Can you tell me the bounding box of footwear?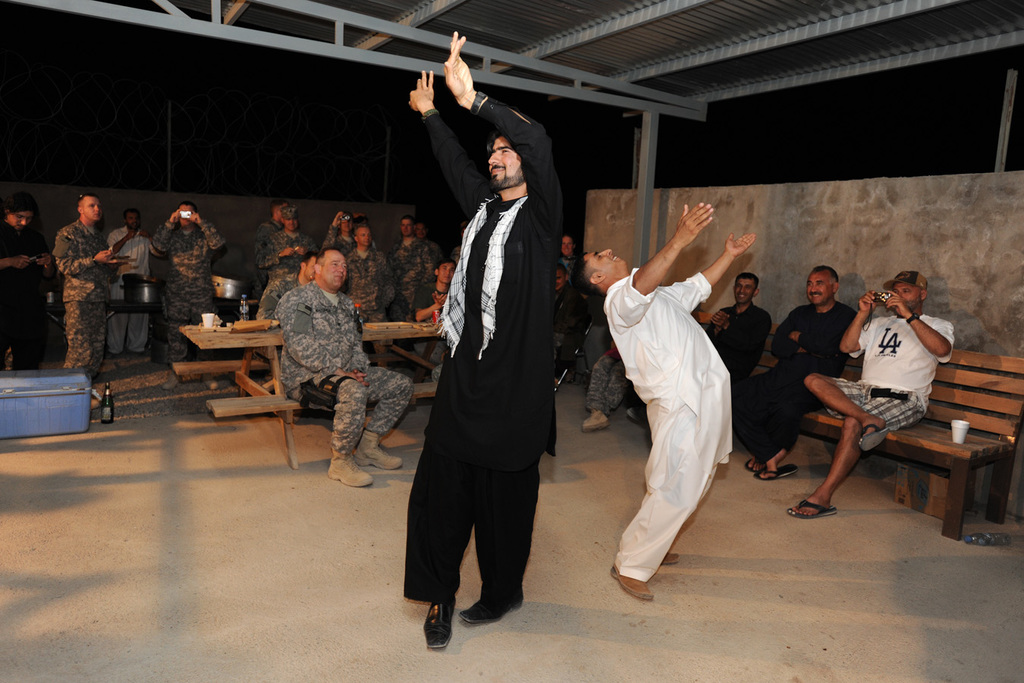
608:568:651:600.
